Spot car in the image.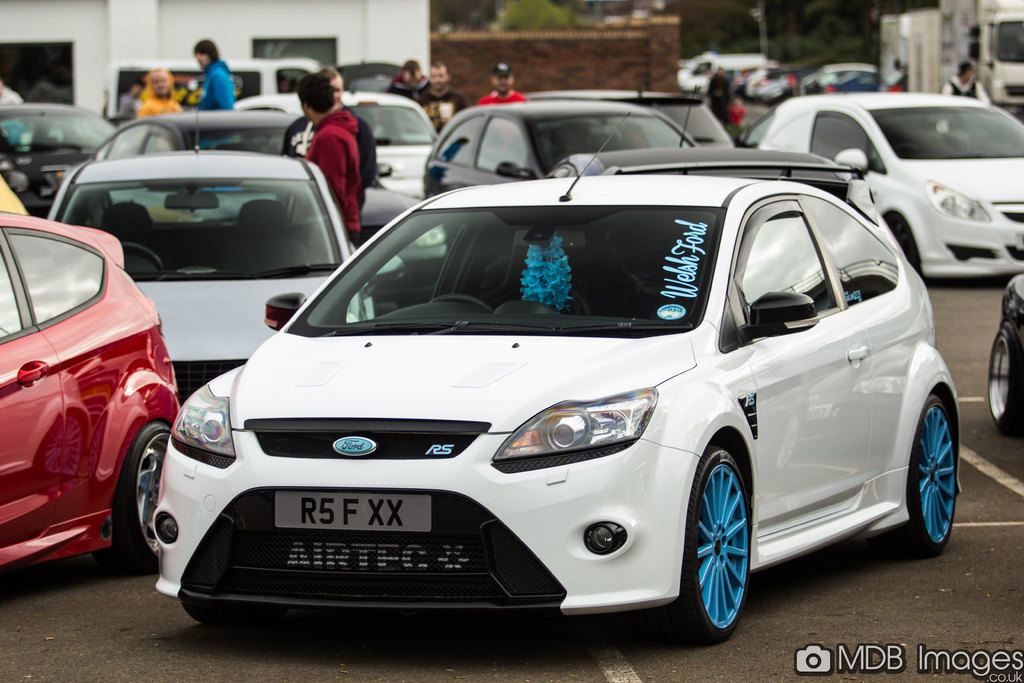
car found at pyautogui.locateOnScreen(0, 106, 127, 220).
